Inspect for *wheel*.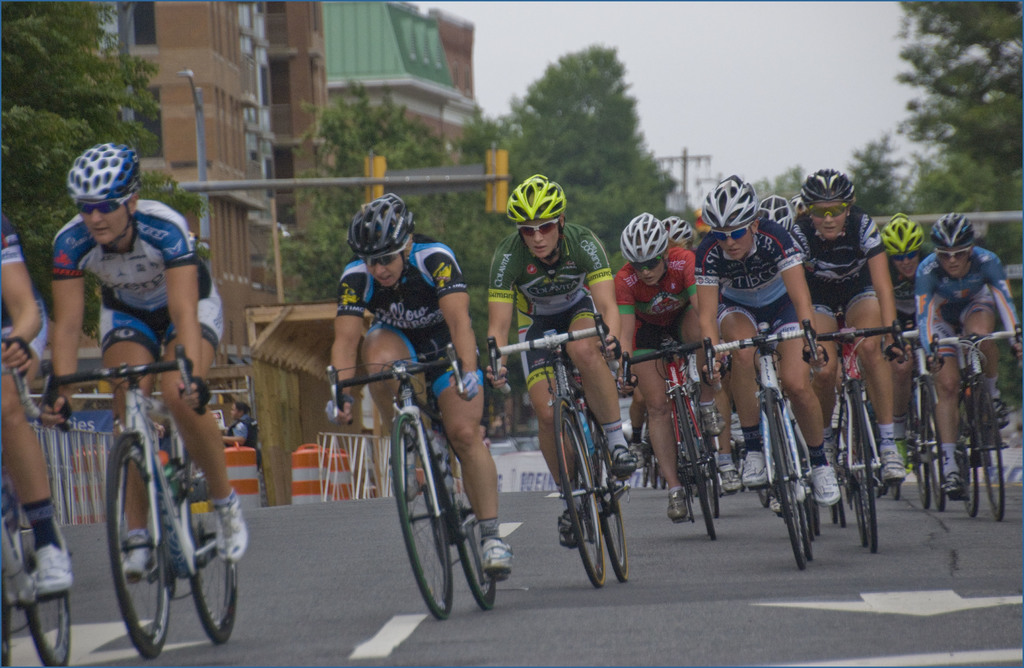
Inspection: rect(0, 580, 15, 665).
